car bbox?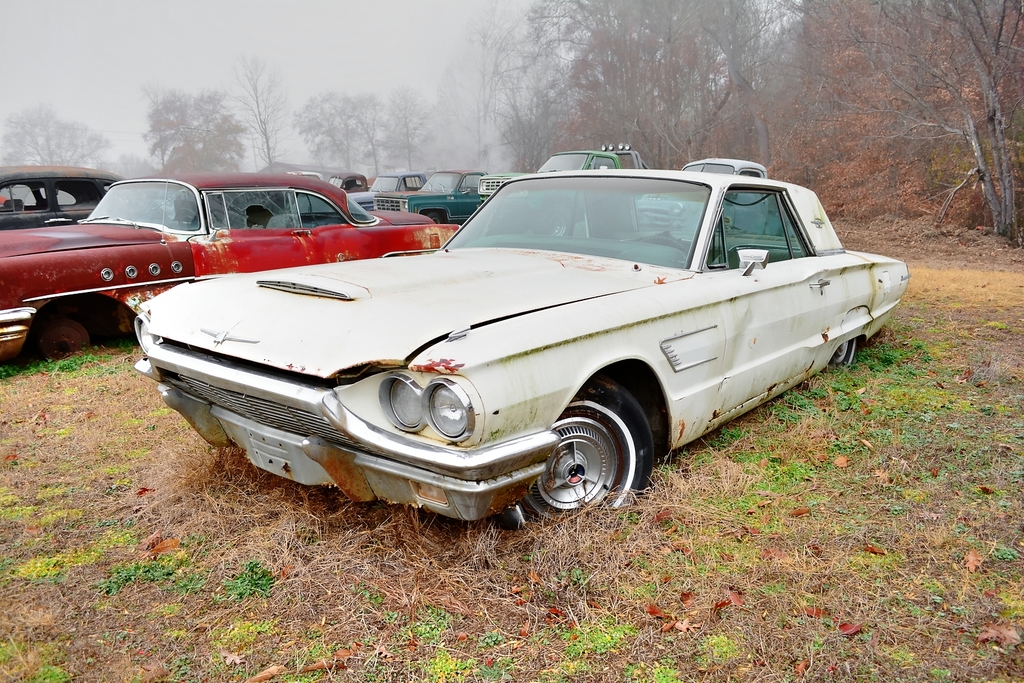
(left=634, top=151, right=788, bottom=248)
